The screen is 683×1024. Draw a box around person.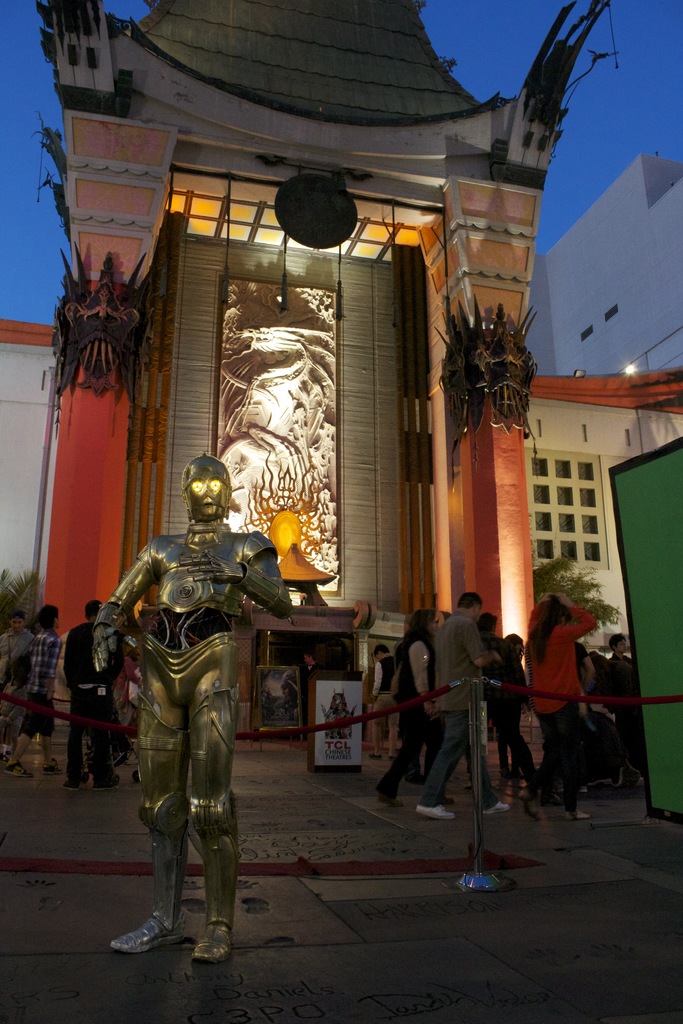
601 632 662 798.
